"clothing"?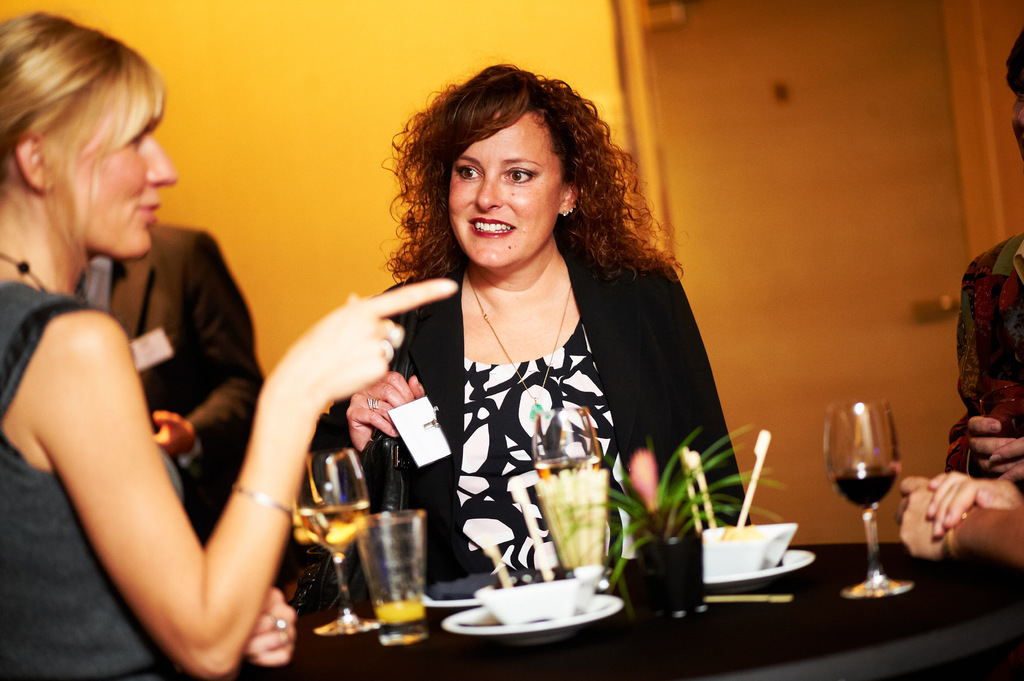
940 228 1023 490
